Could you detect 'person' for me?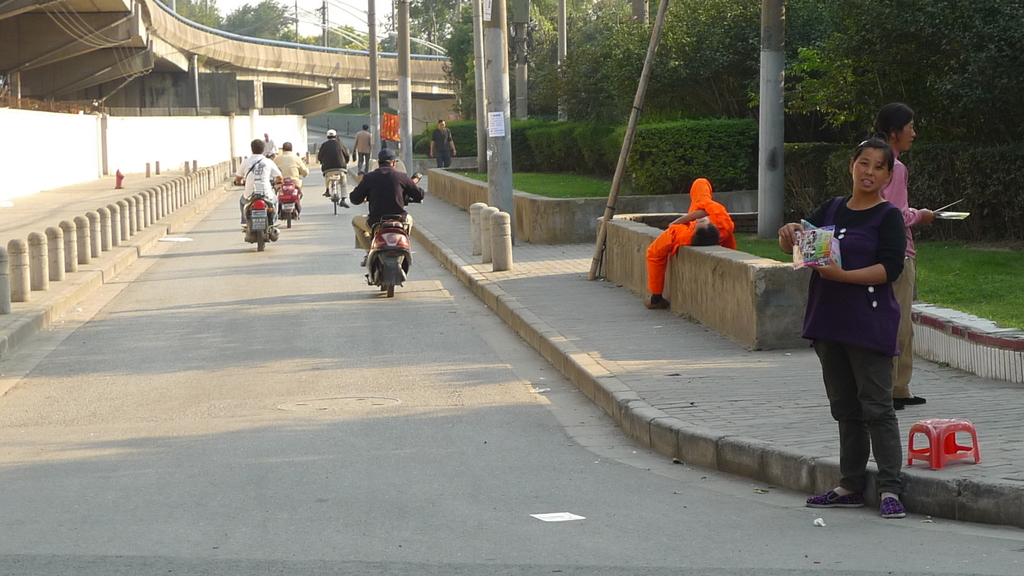
Detection result: select_region(349, 148, 424, 267).
